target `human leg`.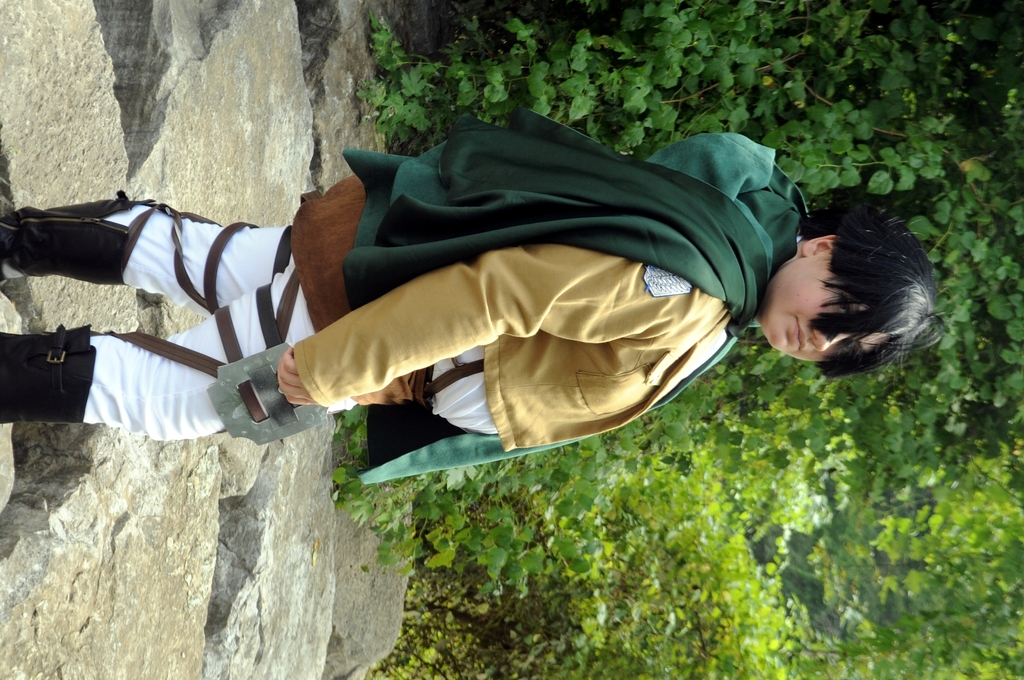
Target region: {"left": 0, "top": 263, "right": 435, "bottom": 441}.
